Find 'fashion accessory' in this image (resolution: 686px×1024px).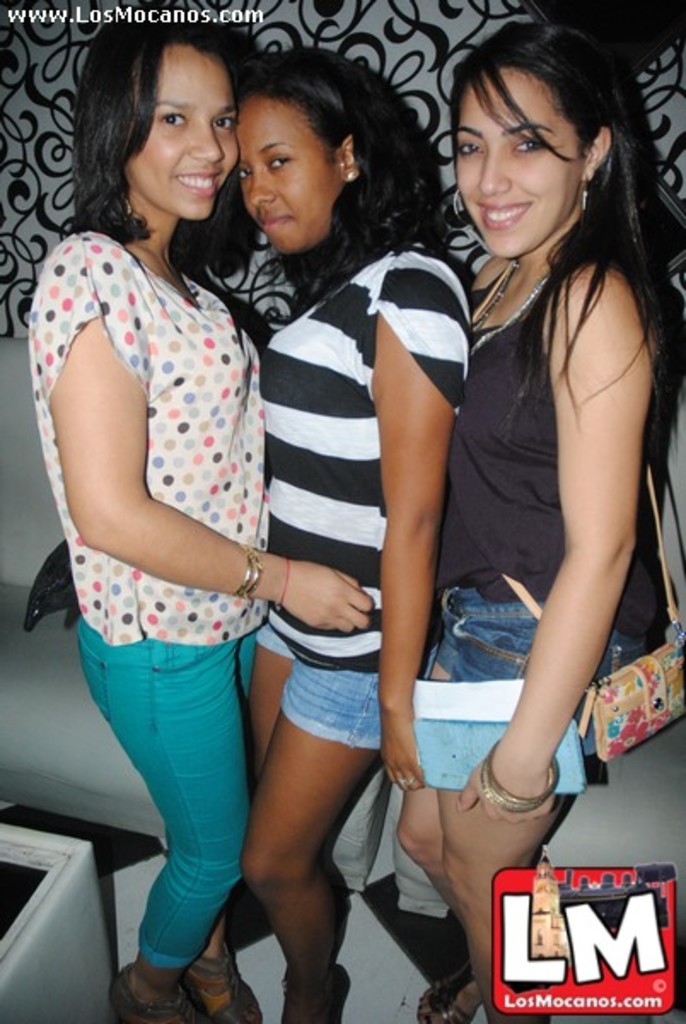
<region>493, 445, 684, 761</region>.
